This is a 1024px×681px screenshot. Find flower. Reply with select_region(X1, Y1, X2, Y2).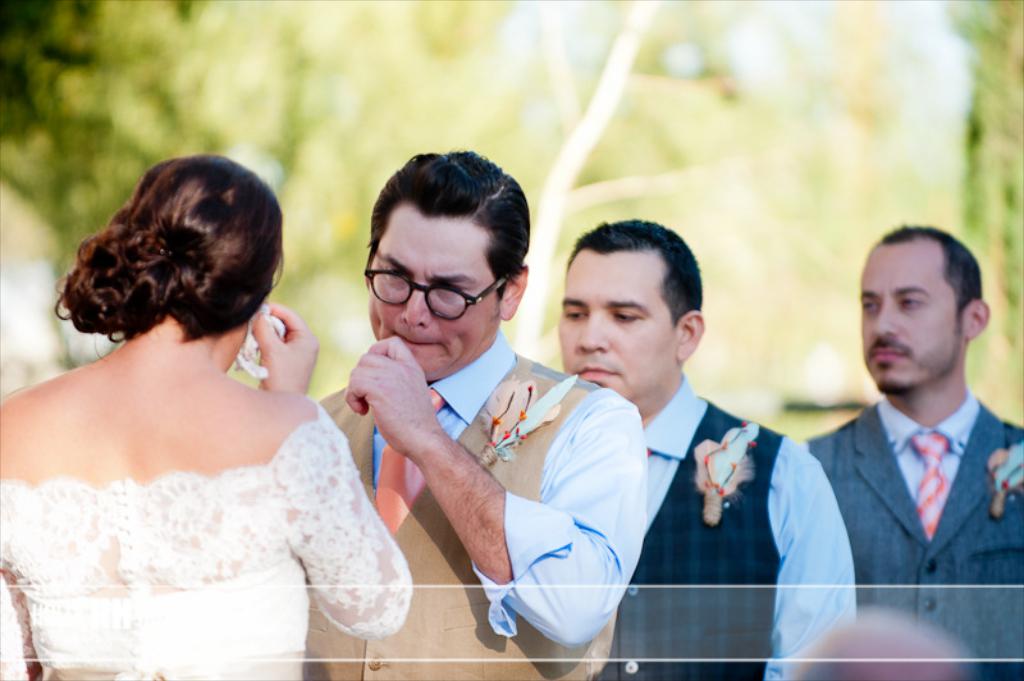
select_region(731, 462, 736, 471).
